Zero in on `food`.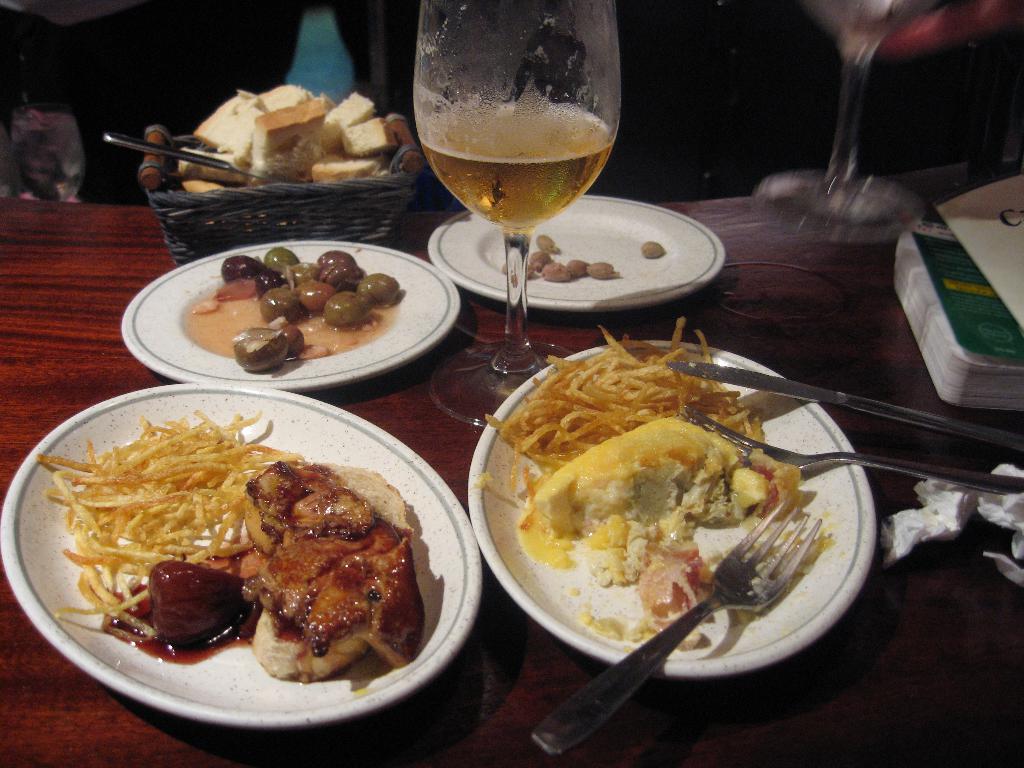
Zeroed in: rect(521, 415, 805, 648).
